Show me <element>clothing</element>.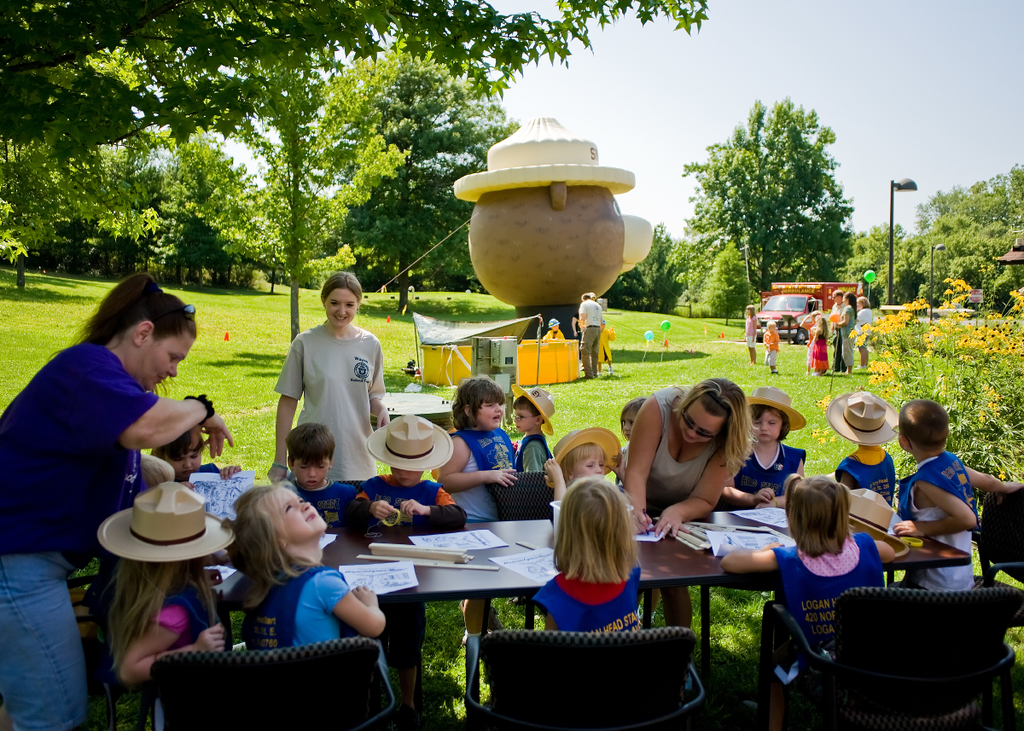
<element>clothing</element> is here: region(766, 527, 906, 606).
